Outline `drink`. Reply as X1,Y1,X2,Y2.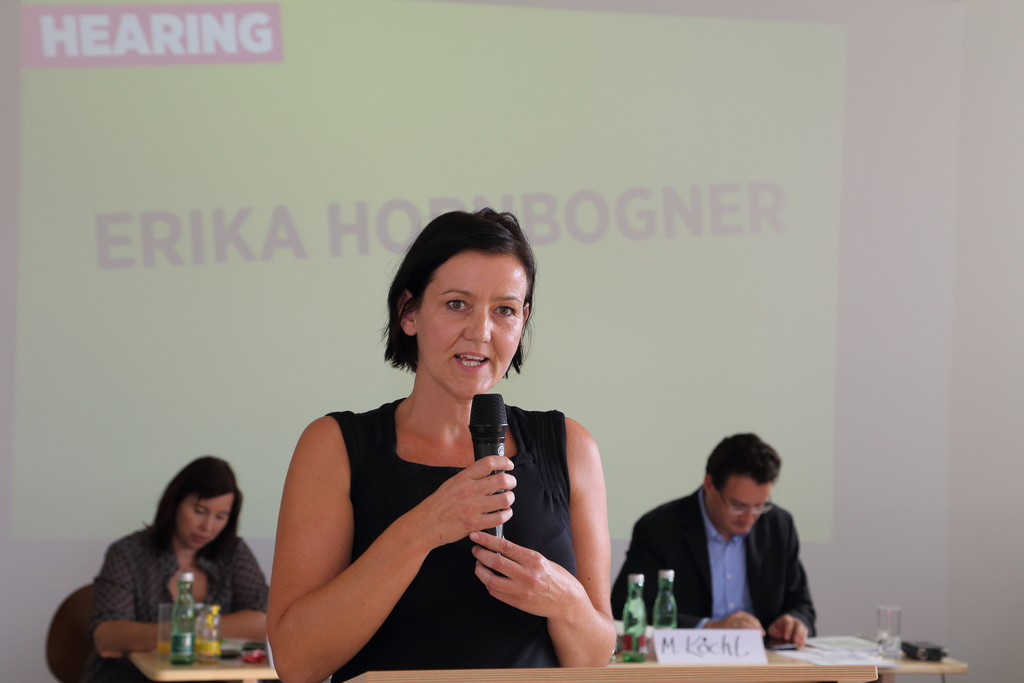
653,568,683,632.
